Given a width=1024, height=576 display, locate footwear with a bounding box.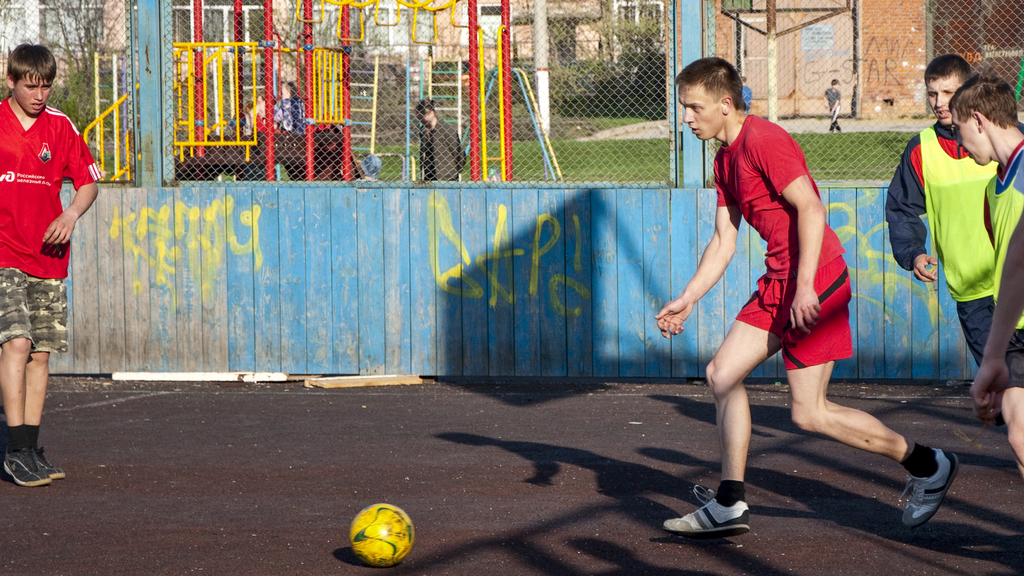
Located: 680, 483, 755, 541.
